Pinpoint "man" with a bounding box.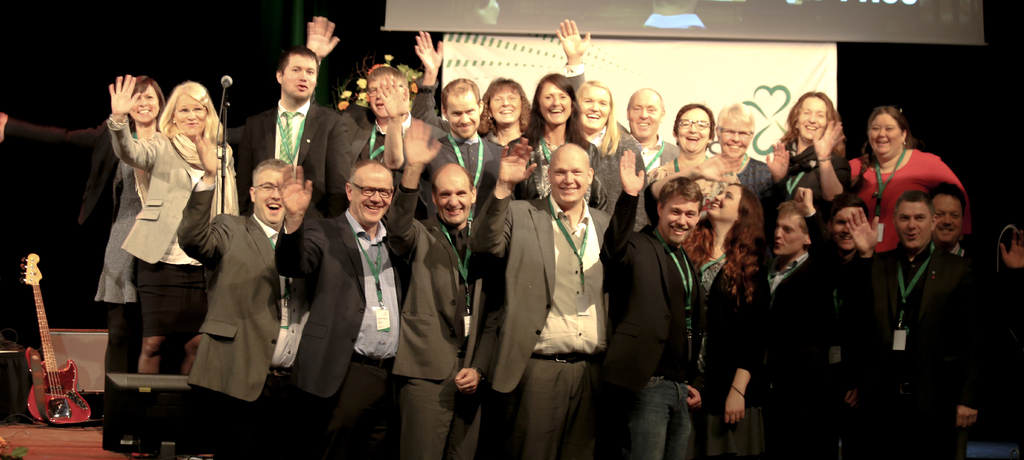
crop(481, 109, 623, 454).
